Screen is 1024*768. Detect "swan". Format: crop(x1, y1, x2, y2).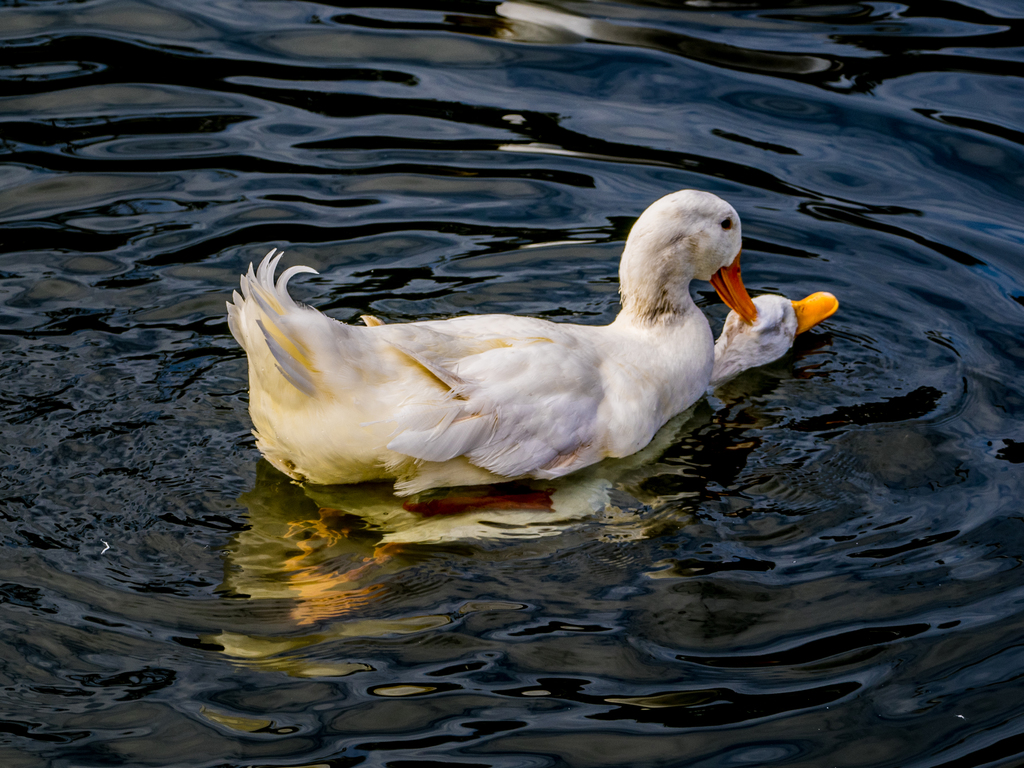
crop(244, 181, 771, 506).
